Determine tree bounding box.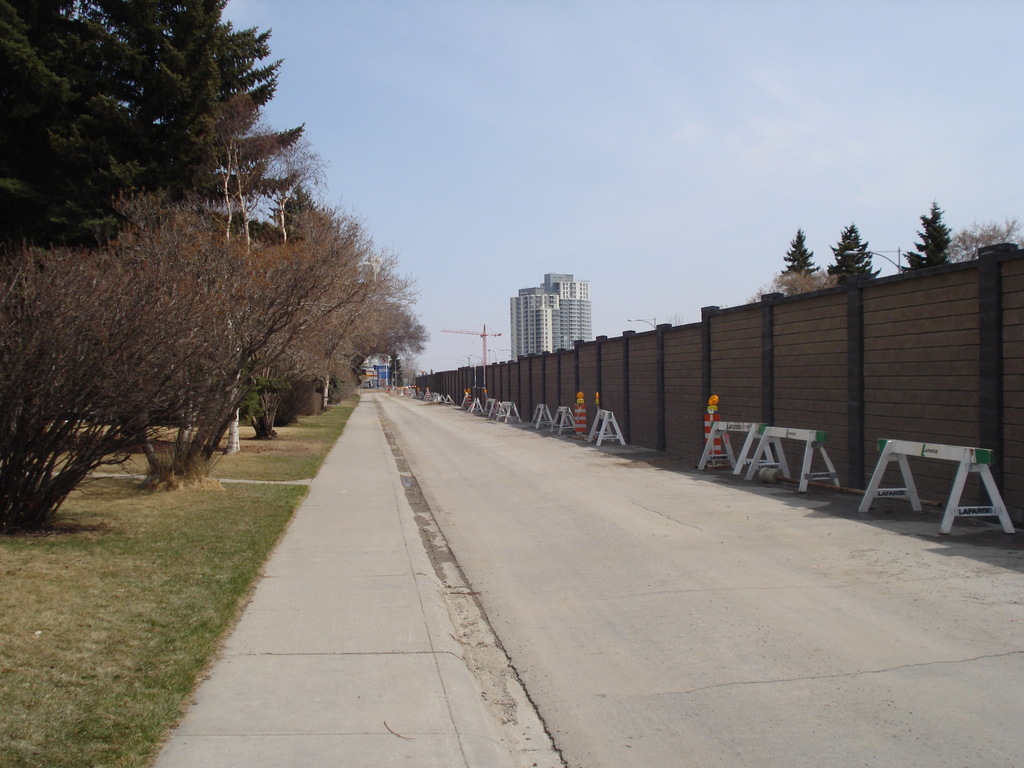
Determined: detection(780, 230, 817, 294).
